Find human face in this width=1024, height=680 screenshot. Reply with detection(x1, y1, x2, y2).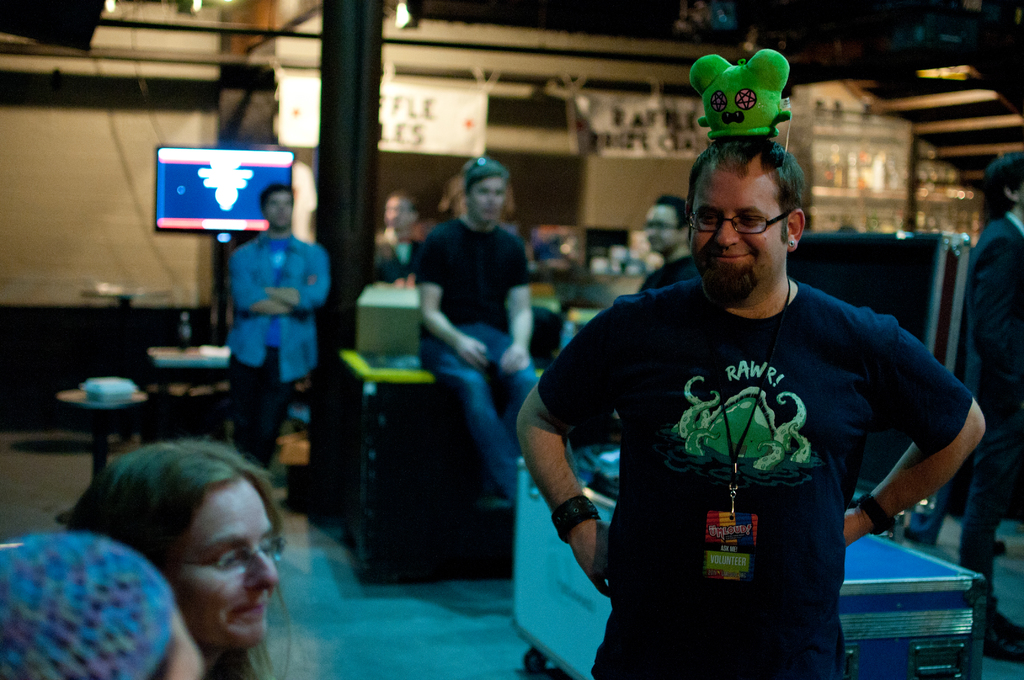
detection(467, 174, 507, 222).
